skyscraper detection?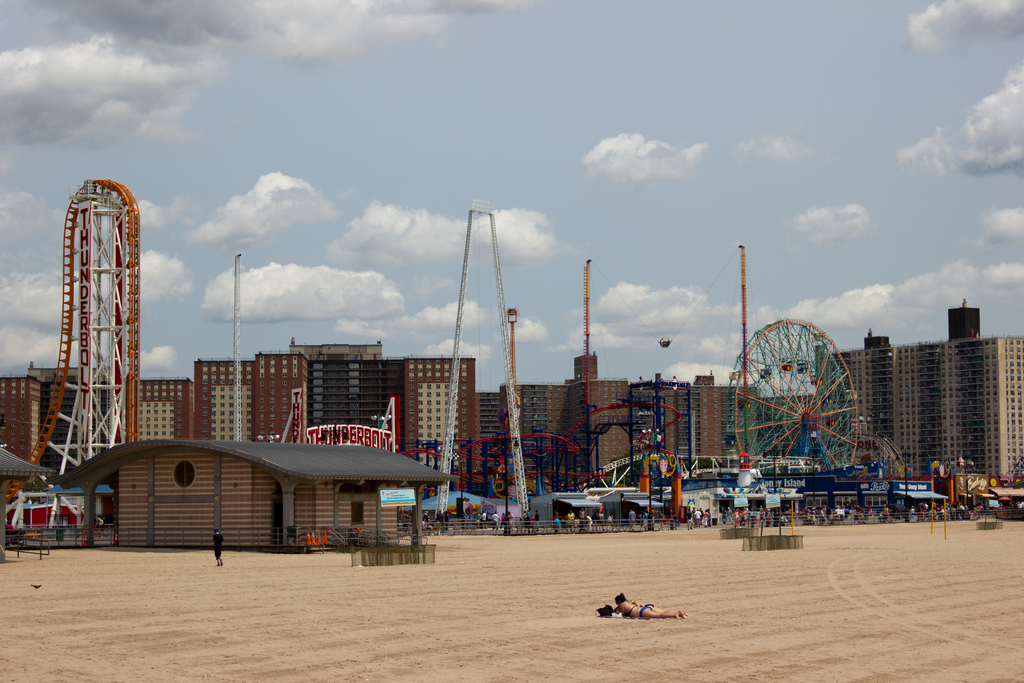
[x1=559, y1=376, x2=633, y2=495]
